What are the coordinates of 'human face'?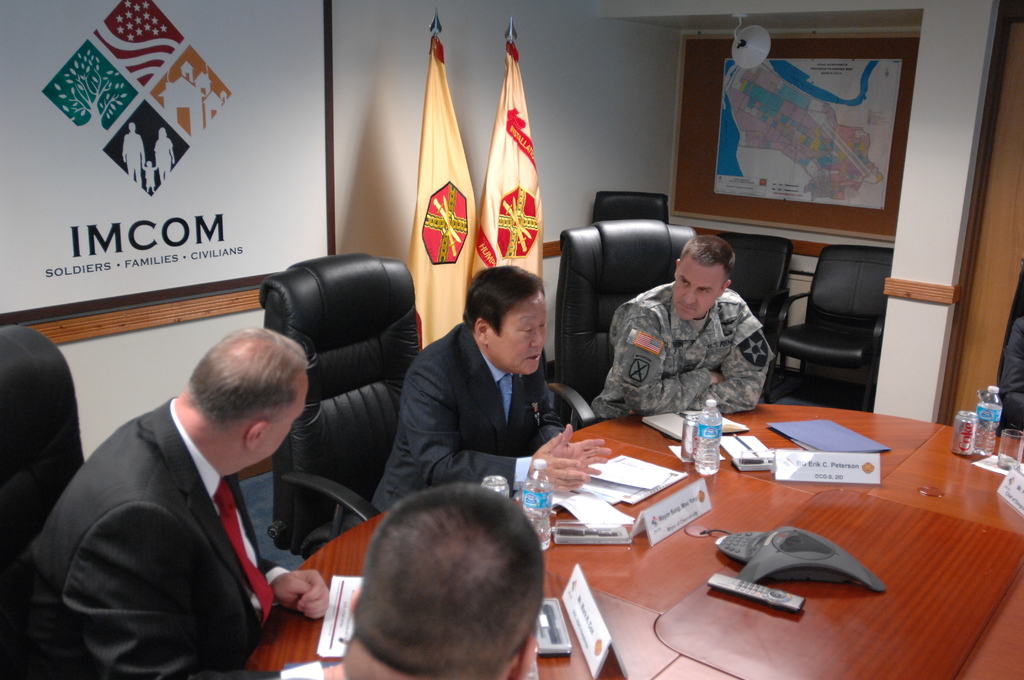
{"x1": 259, "y1": 373, "x2": 311, "y2": 464}.
